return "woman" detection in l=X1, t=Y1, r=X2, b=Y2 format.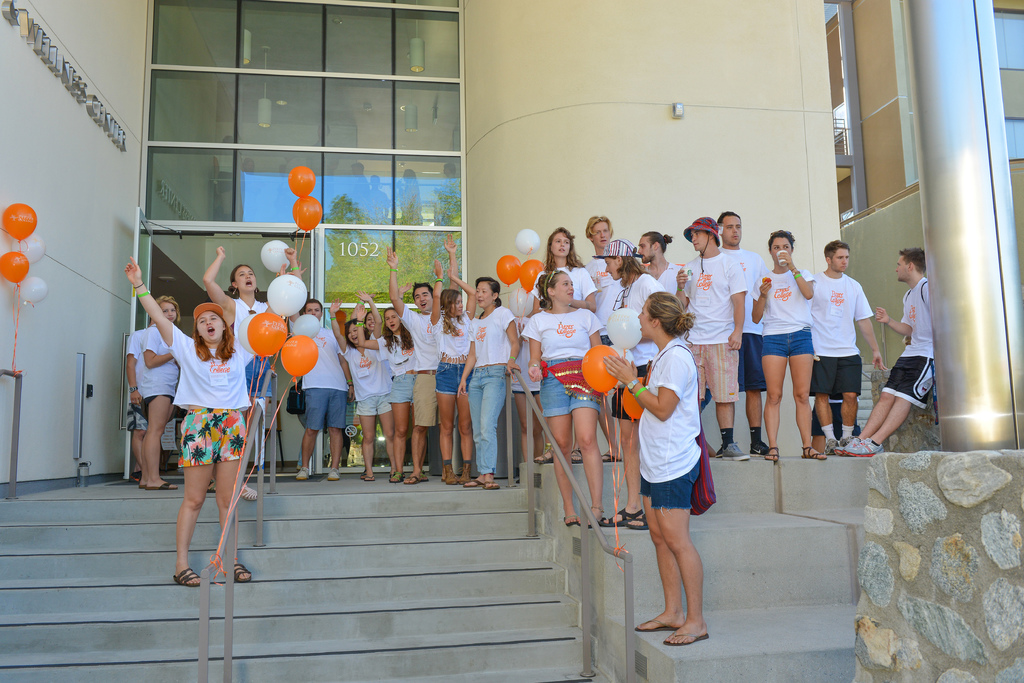
l=604, t=287, r=707, b=650.
